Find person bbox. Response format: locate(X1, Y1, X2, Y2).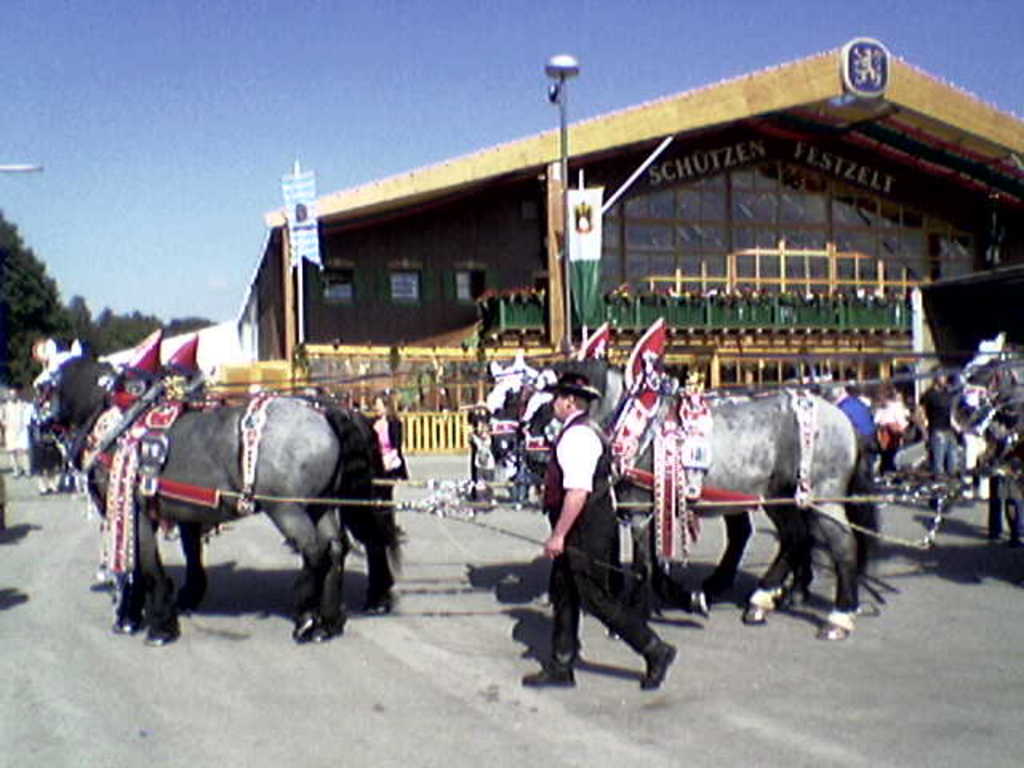
locate(3, 384, 32, 477).
